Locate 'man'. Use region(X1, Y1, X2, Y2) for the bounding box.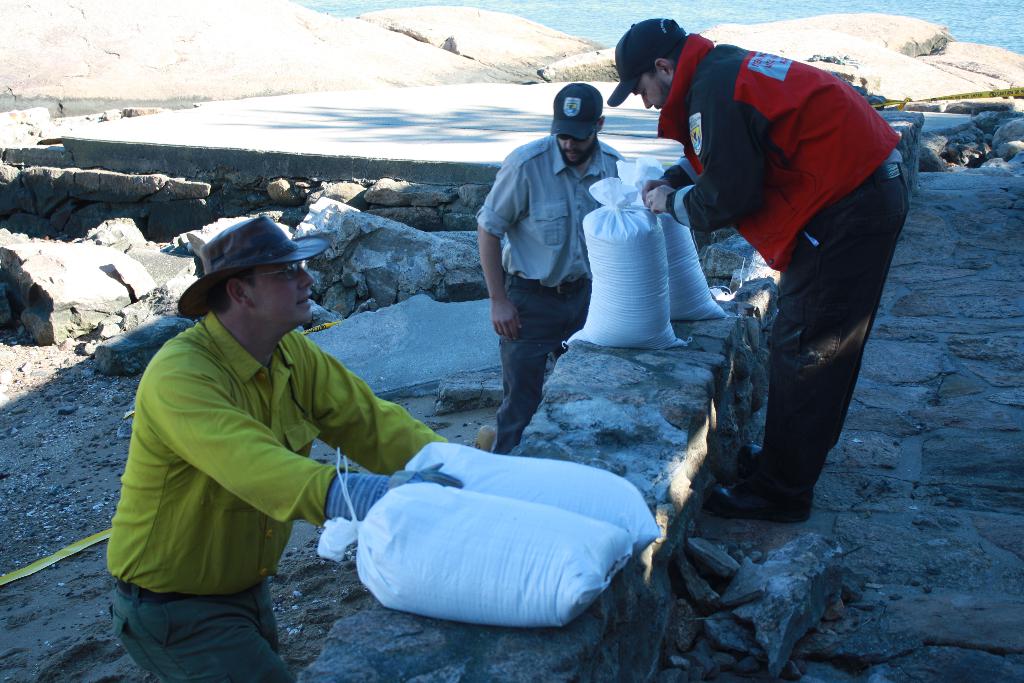
region(475, 83, 626, 452).
